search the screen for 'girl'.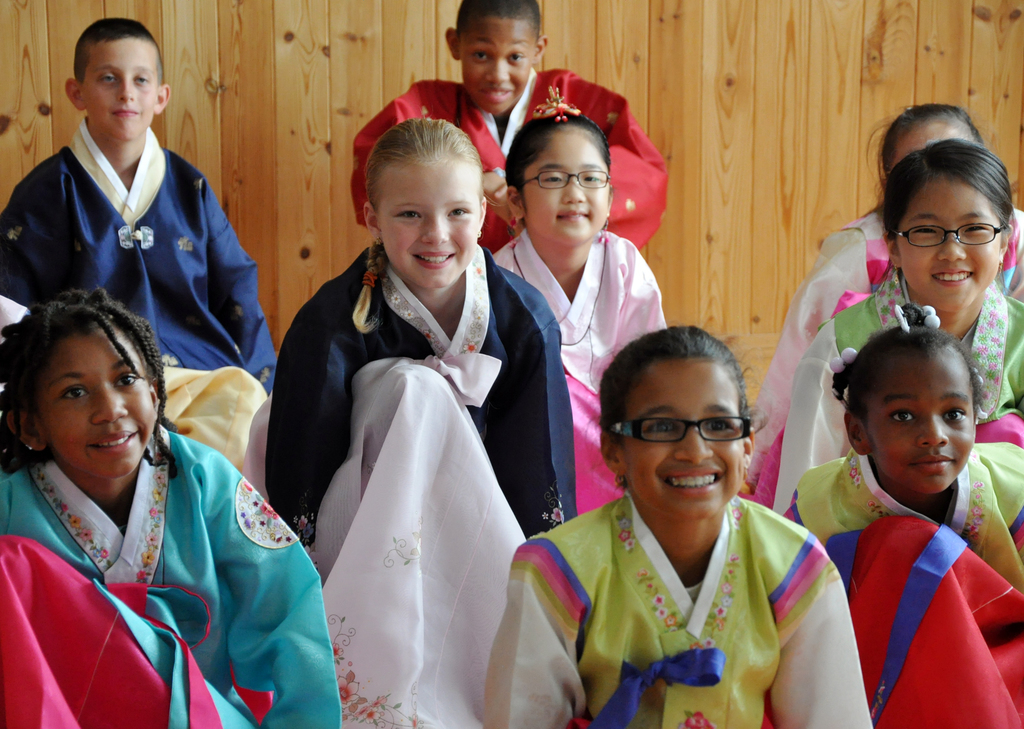
Found at [left=477, top=316, right=875, bottom=728].
